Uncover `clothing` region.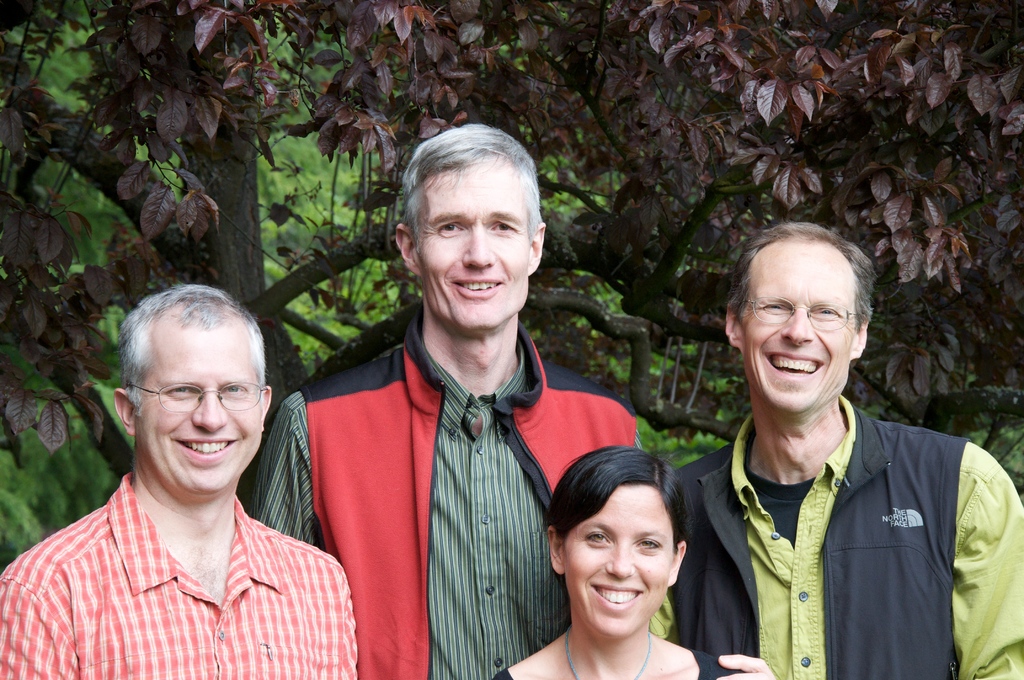
Uncovered: {"x1": 0, "y1": 463, "x2": 358, "y2": 679}.
